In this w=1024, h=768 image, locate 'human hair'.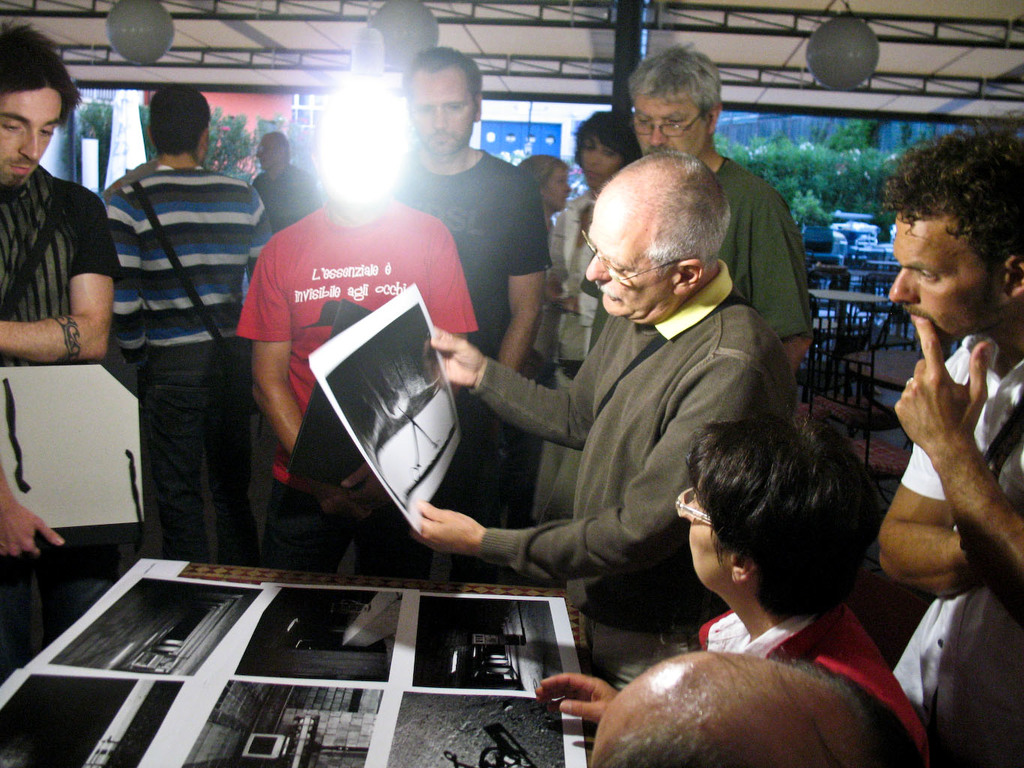
Bounding box: locate(402, 44, 477, 85).
